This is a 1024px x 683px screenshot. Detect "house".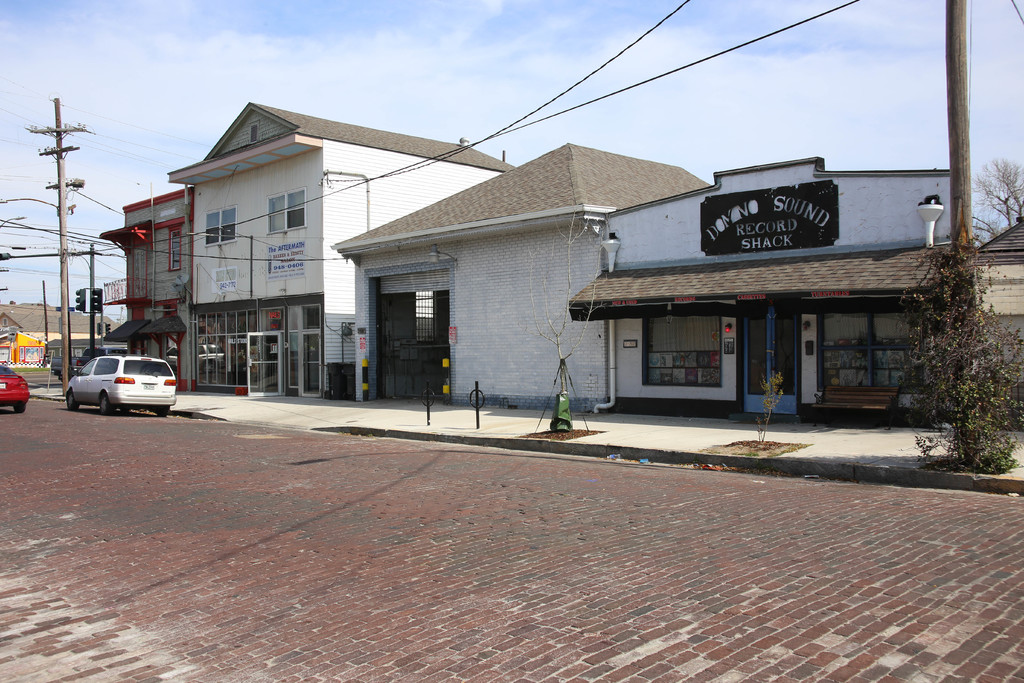
crop(0, 302, 119, 373).
